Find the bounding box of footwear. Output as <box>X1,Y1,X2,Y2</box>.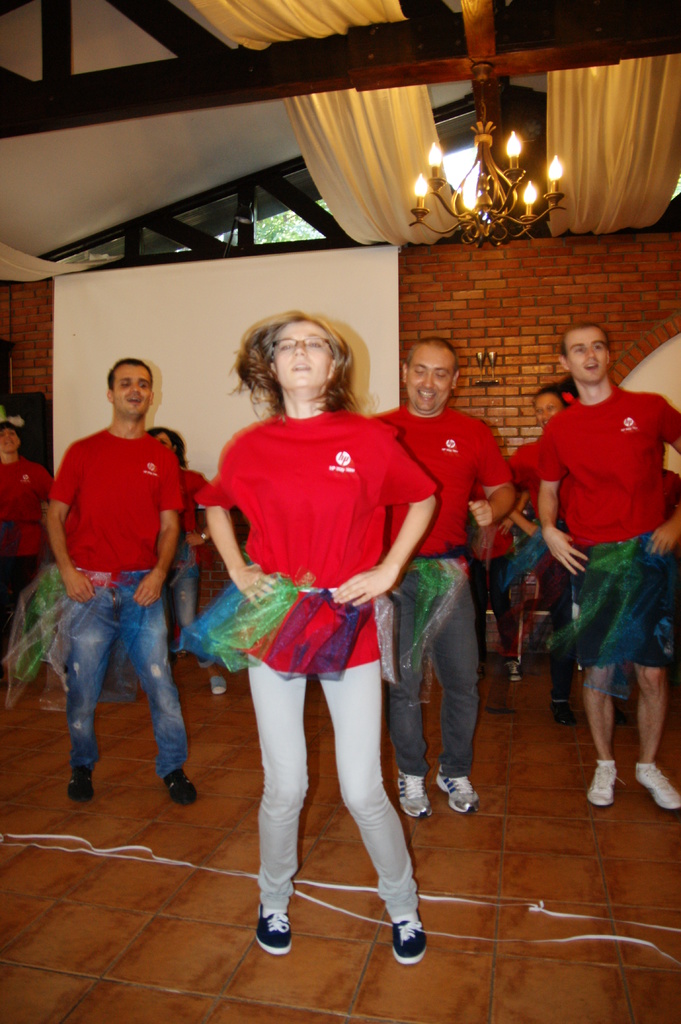
<box>255,906,292,954</box>.
